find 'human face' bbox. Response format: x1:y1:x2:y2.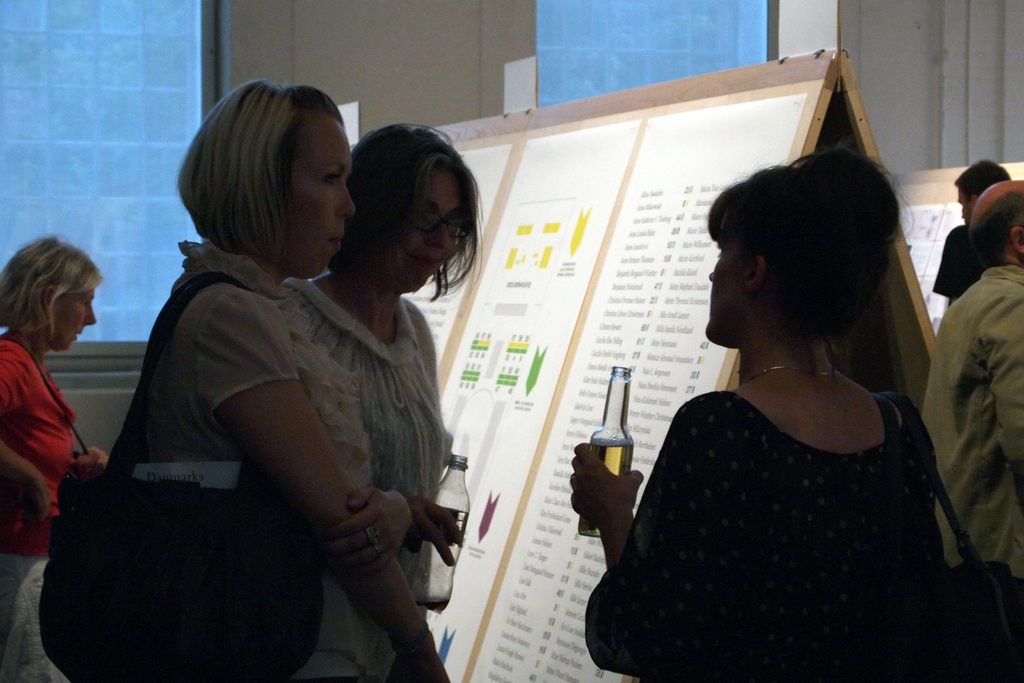
398:171:466:288.
